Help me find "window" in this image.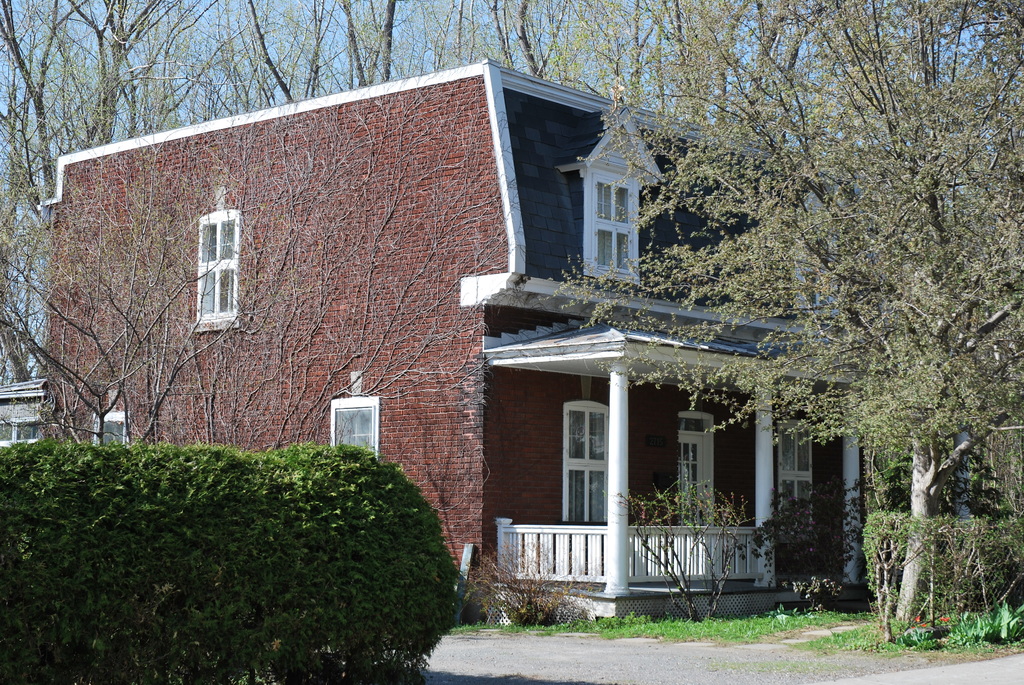
Found it: [x1=90, y1=412, x2=132, y2=449].
